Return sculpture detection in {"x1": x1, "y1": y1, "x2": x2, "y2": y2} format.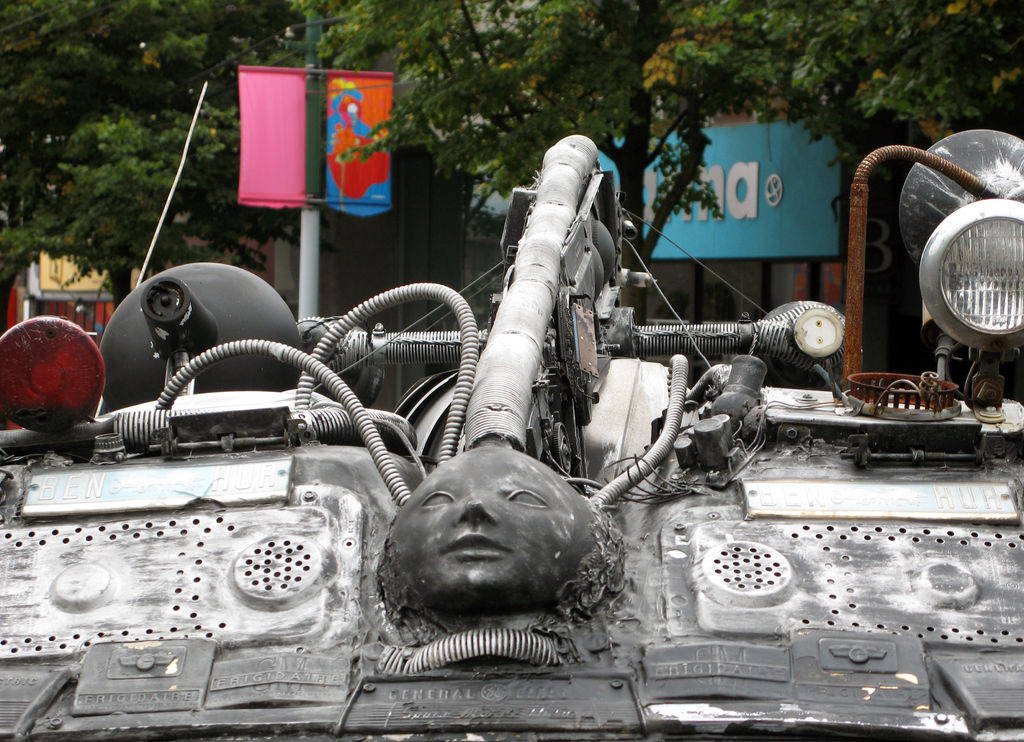
{"x1": 371, "y1": 429, "x2": 634, "y2": 661}.
